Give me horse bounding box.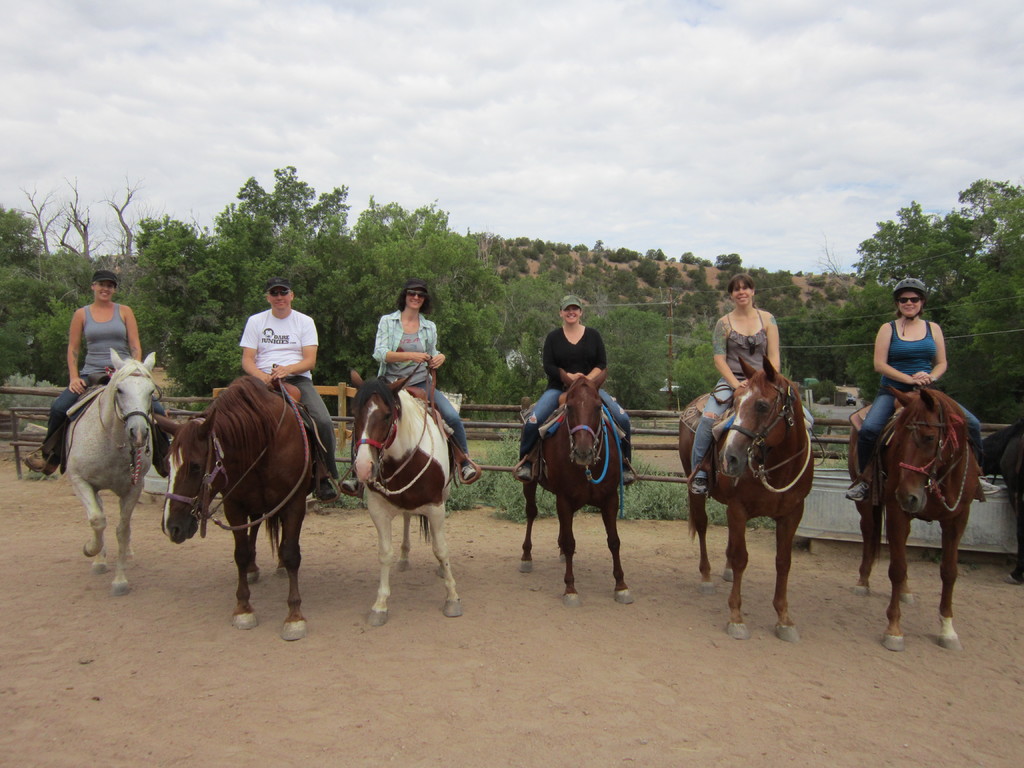
157:373:318:641.
